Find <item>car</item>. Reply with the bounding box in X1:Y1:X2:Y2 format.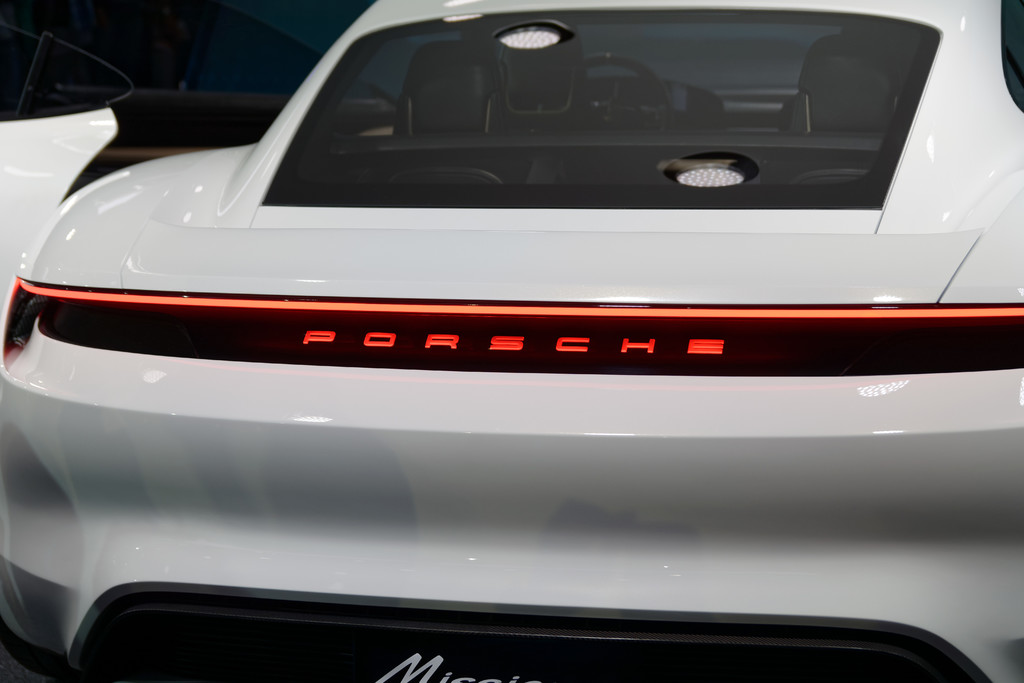
4:1:1023:682.
